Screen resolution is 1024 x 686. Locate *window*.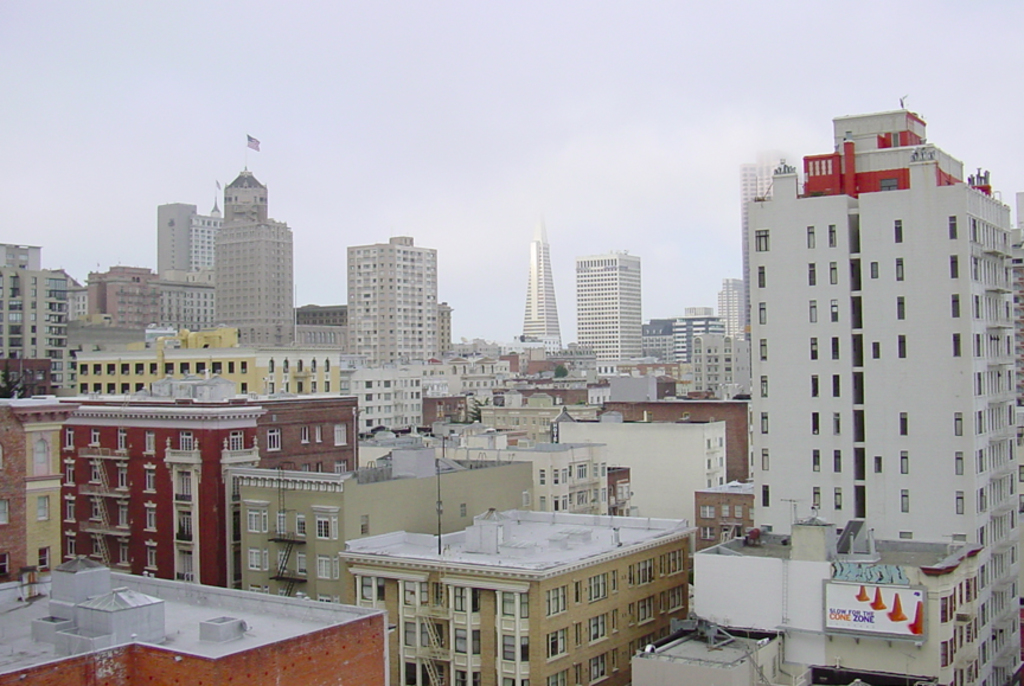
box(900, 450, 908, 475).
